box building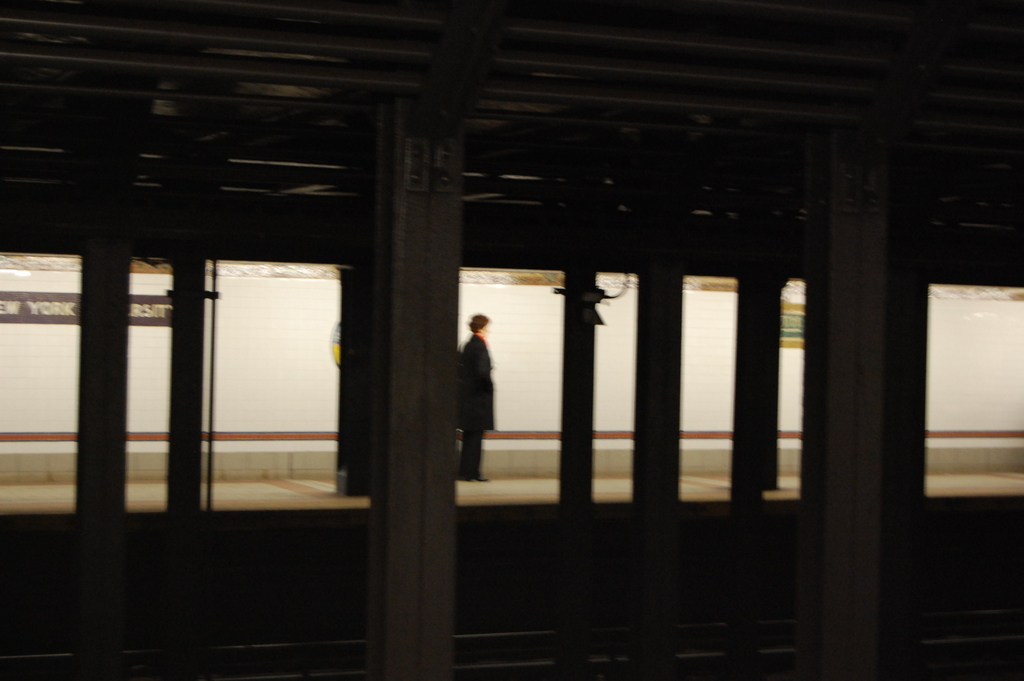
x1=0, y1=0, x2=1023, y2=677
